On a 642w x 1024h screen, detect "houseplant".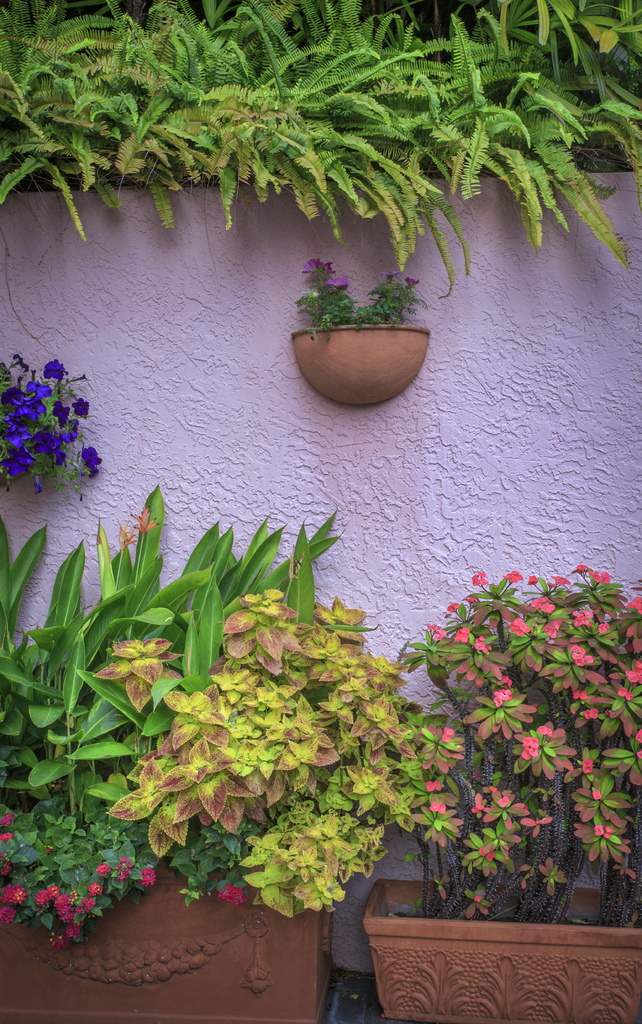
x1=0, y1=351, x2=170, y2=509.
